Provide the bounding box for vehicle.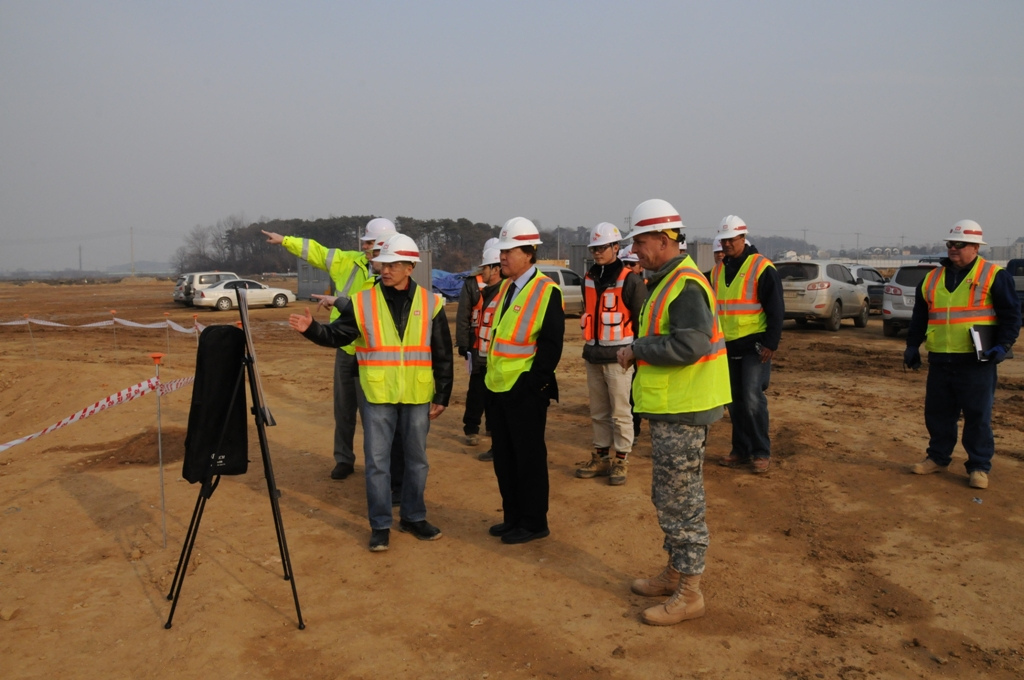
locate(186, 268, 243, 299).
